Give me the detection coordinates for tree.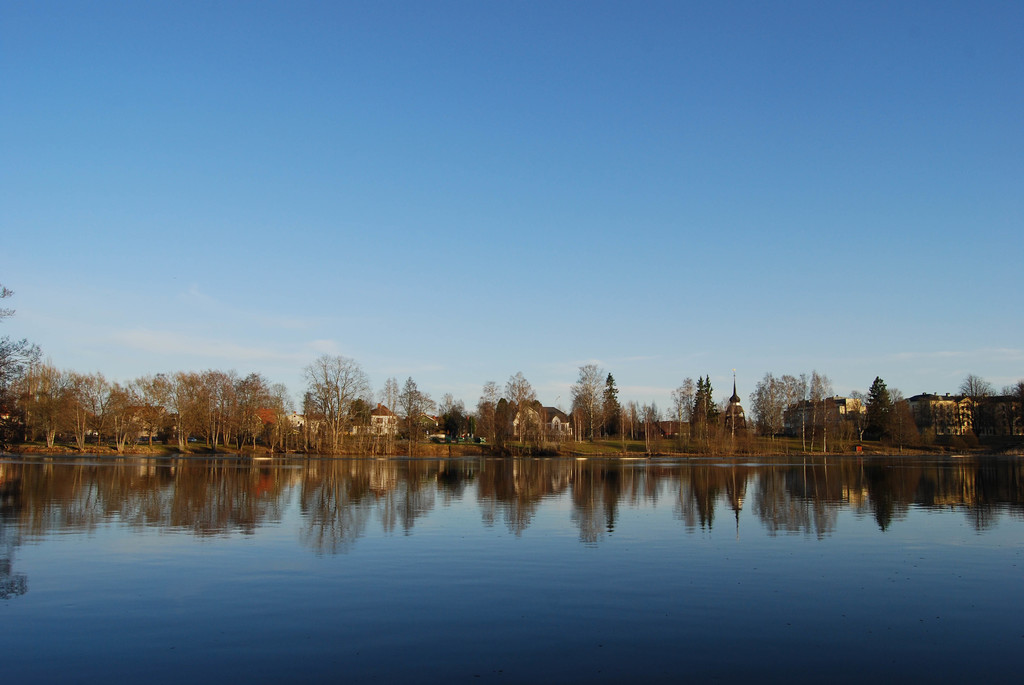
[30,361,80,443].
